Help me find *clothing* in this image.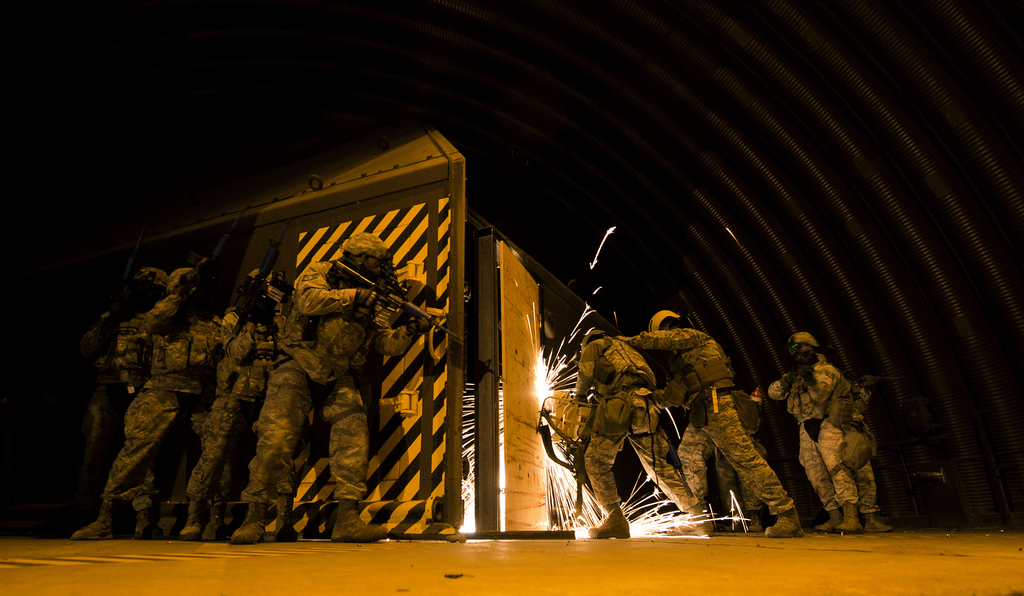
Found it: select_region(769, 351, 868, 521).
